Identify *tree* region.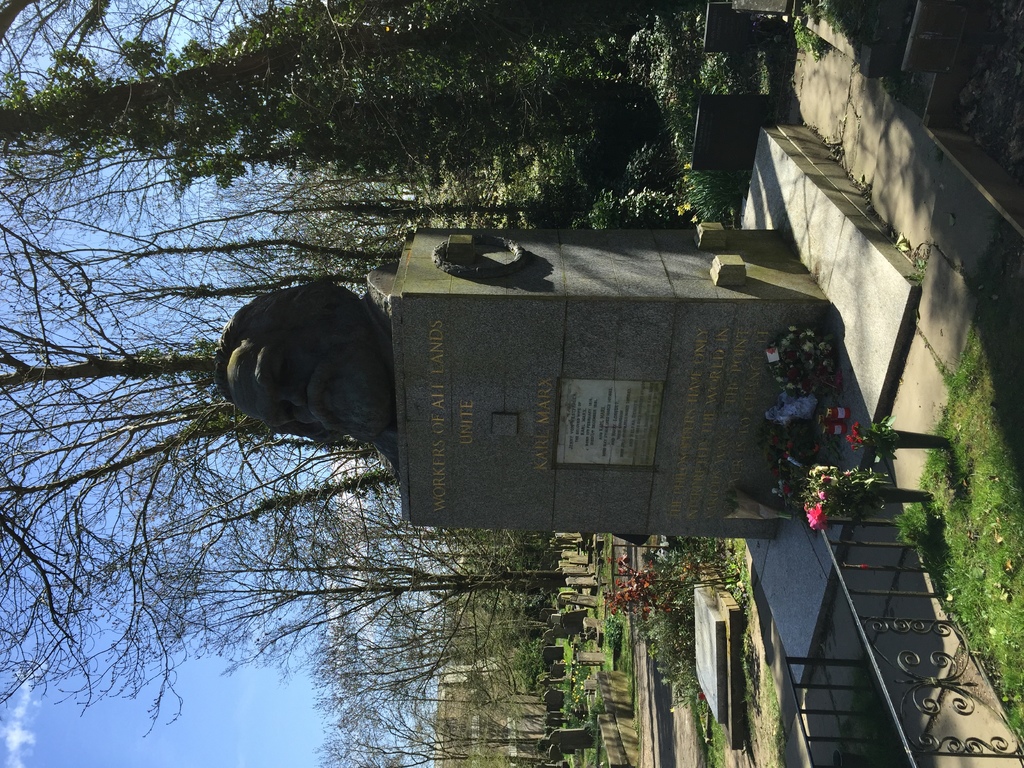
Region: select_region(807, 480, 926, 508).
